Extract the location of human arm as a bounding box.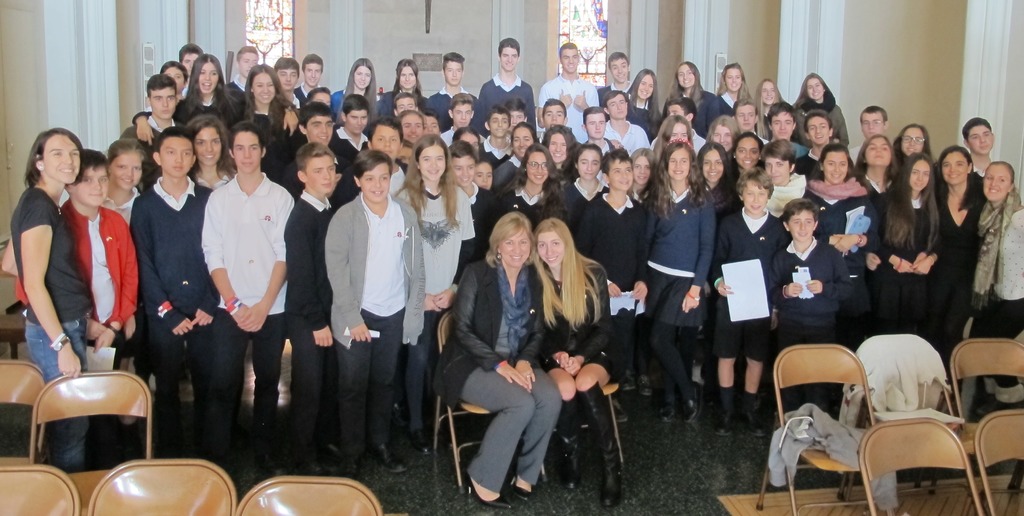
bbox=[566, 248, 608, 373].
